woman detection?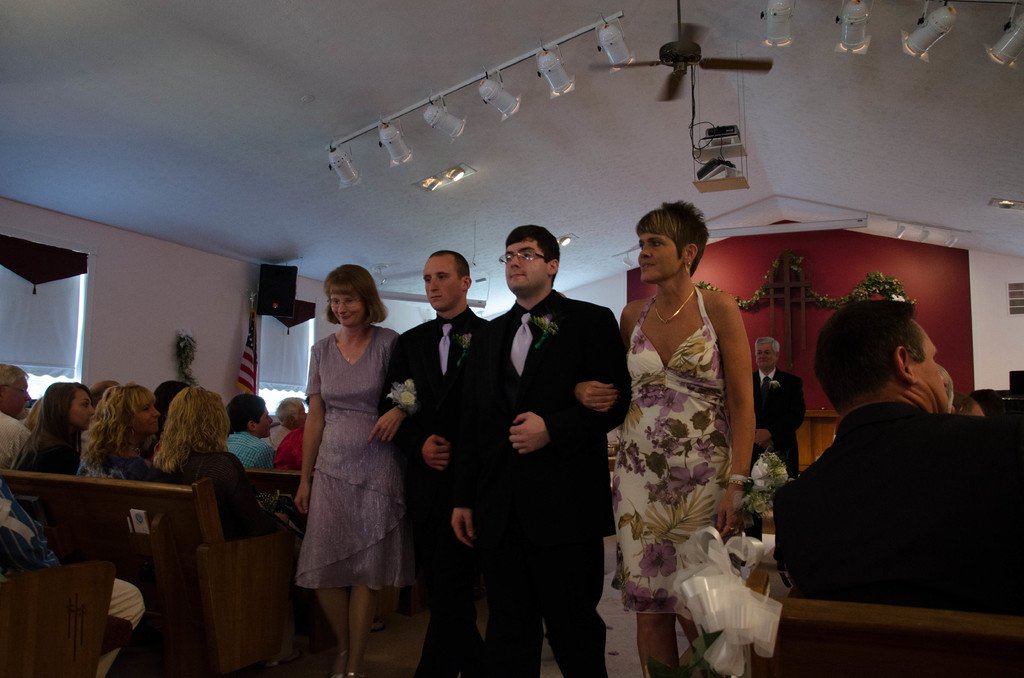
294, 261, 408, 677
